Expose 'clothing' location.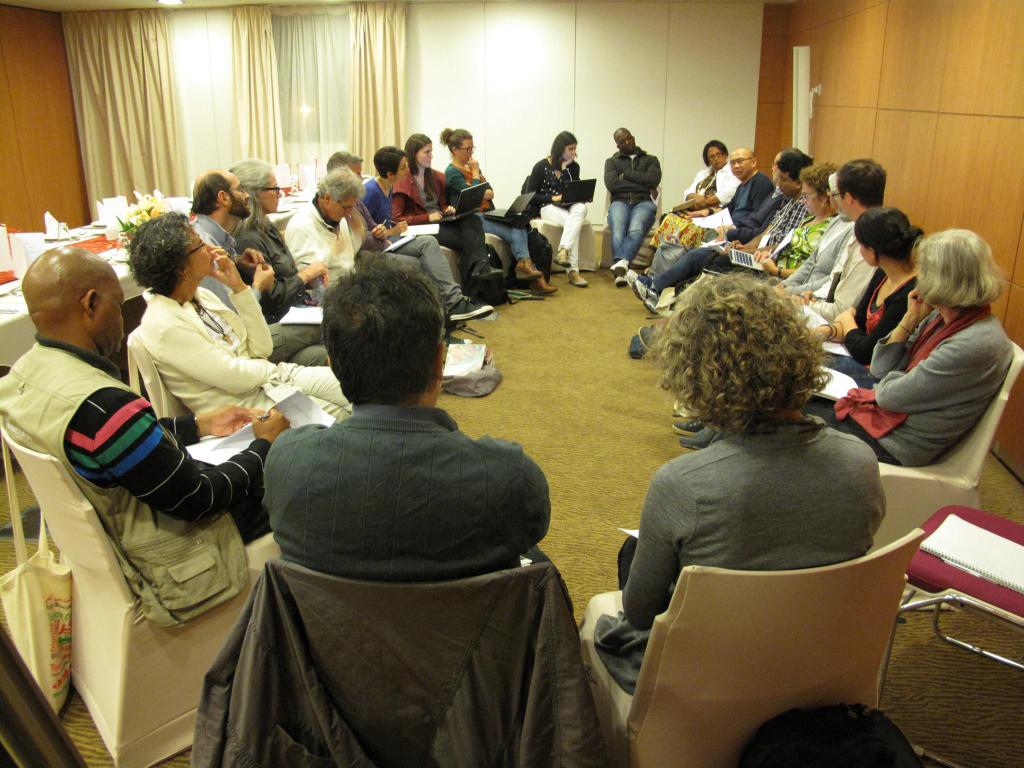
Exposed at detection(612, 393, 908, 610).
